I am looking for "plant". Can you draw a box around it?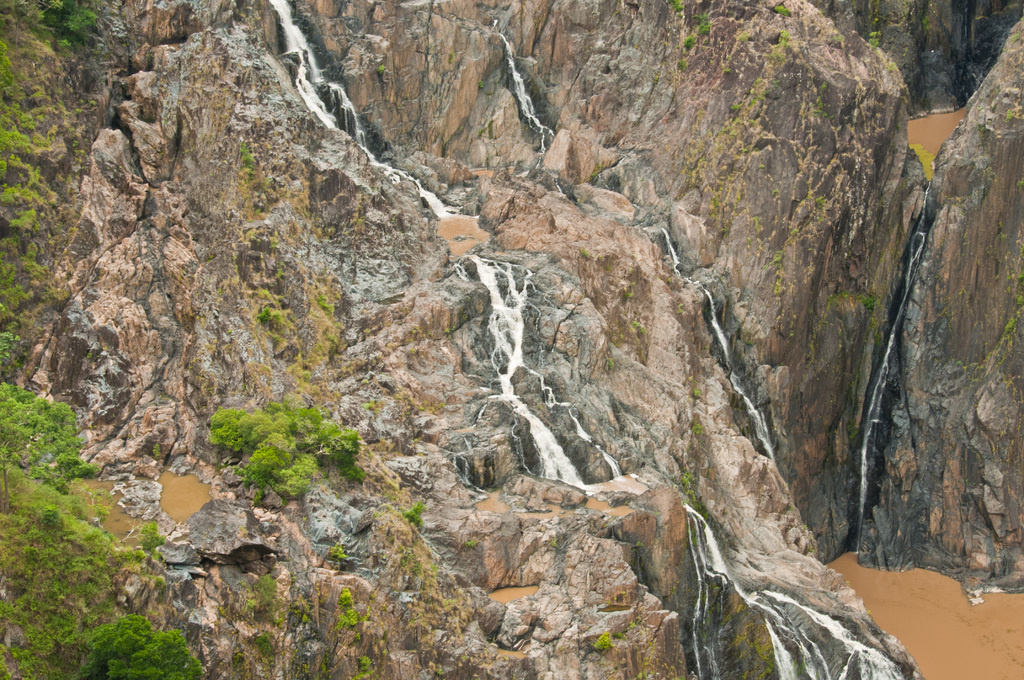
Sure, the bounding box is <box>480,631,499,647</box>.
